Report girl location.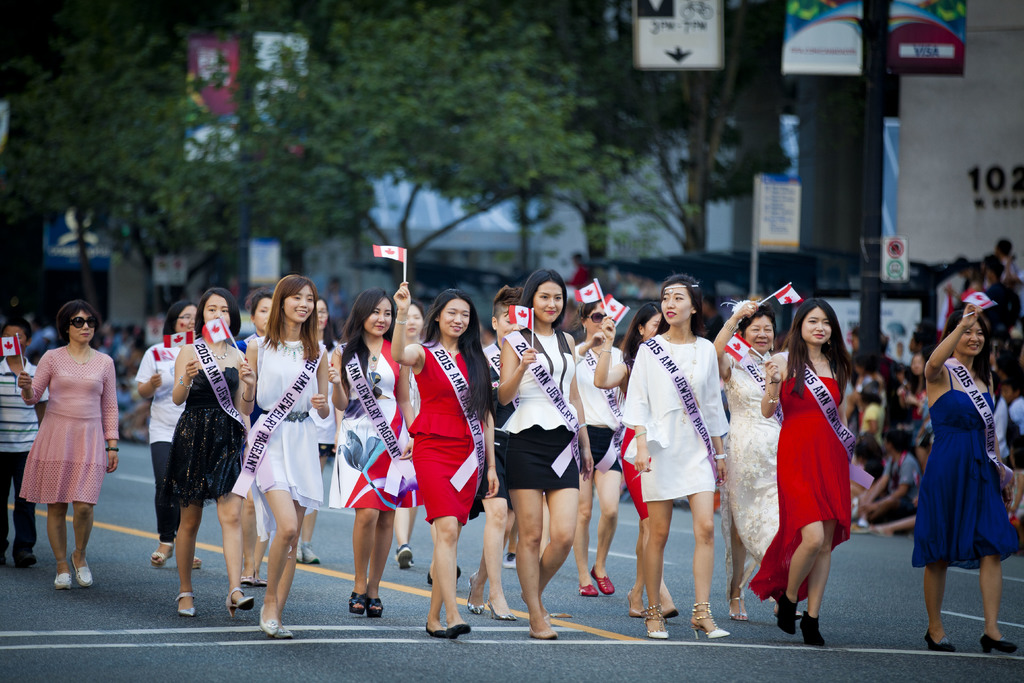
Report: [239, 276, 337, 632].
